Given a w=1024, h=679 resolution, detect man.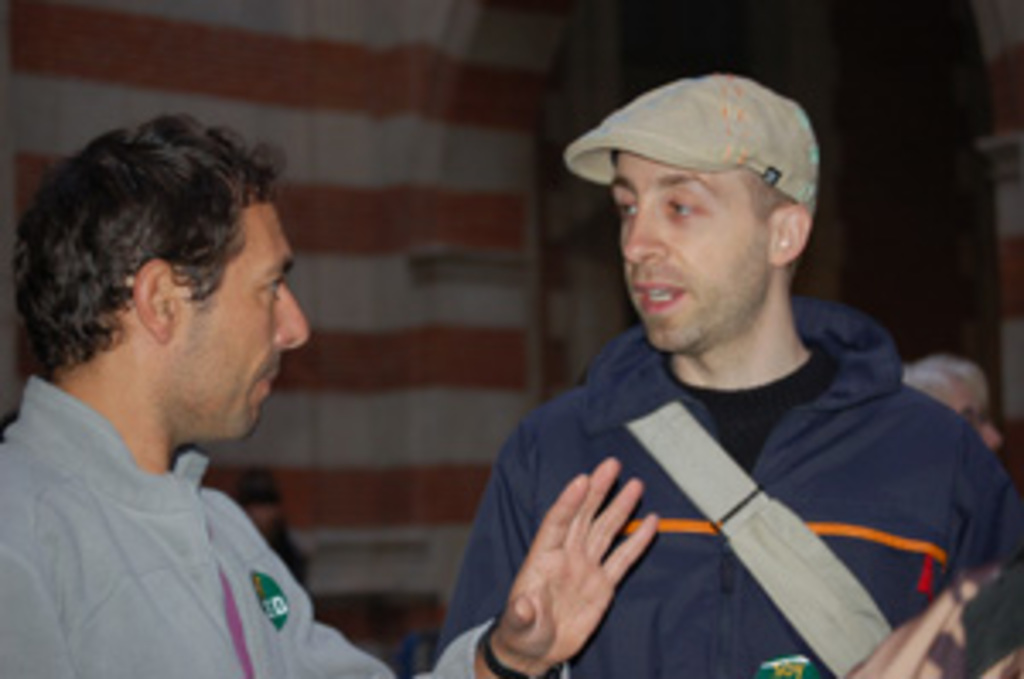
select_region(0, 109, 666, 676).
